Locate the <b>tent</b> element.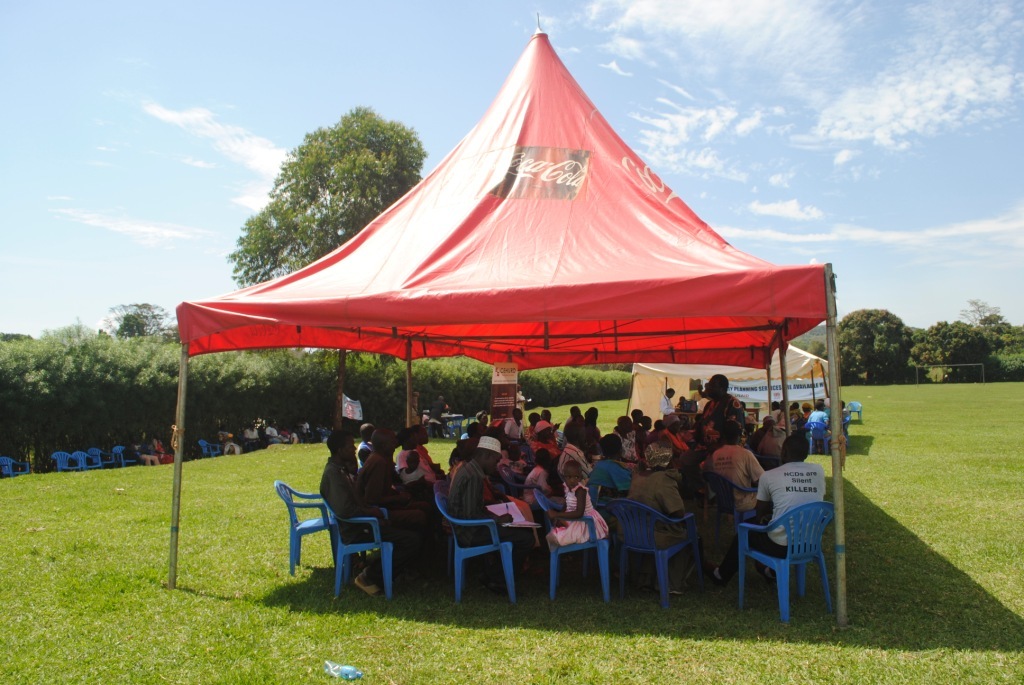
Element bbox: x1=200, y1=25, x2=841, y2=506.
